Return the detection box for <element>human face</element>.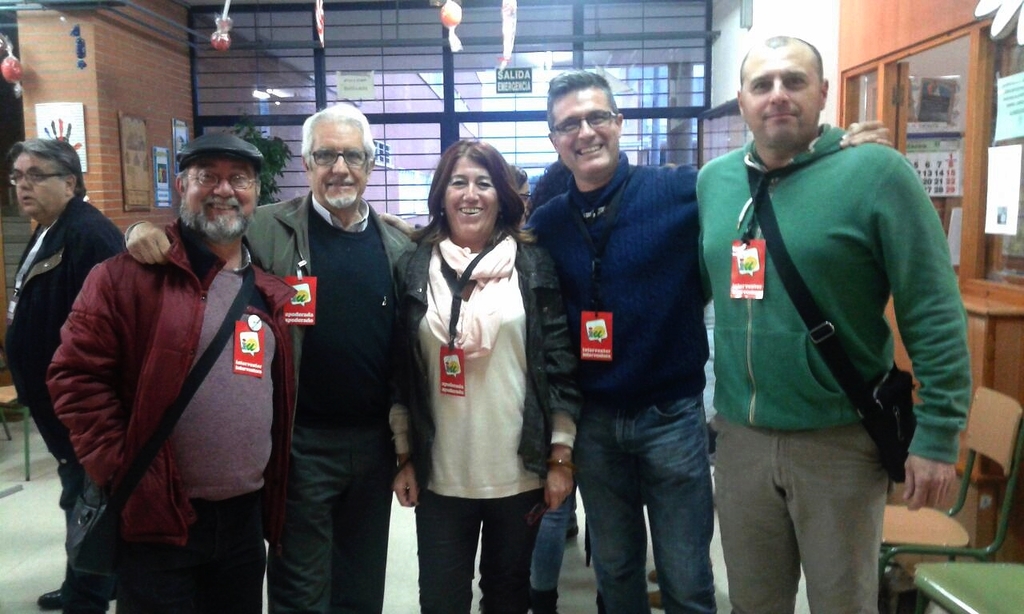
Rect(548, 90, 622, 173).
